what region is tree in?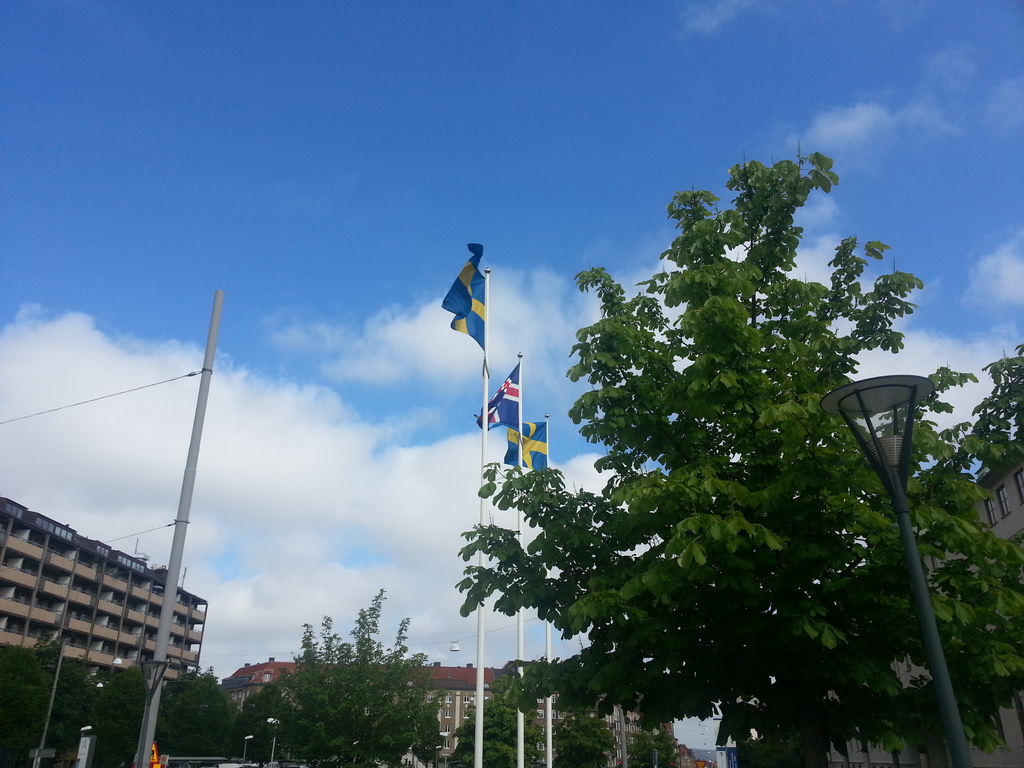
left=451, top=113, right=963, bottom=734.
